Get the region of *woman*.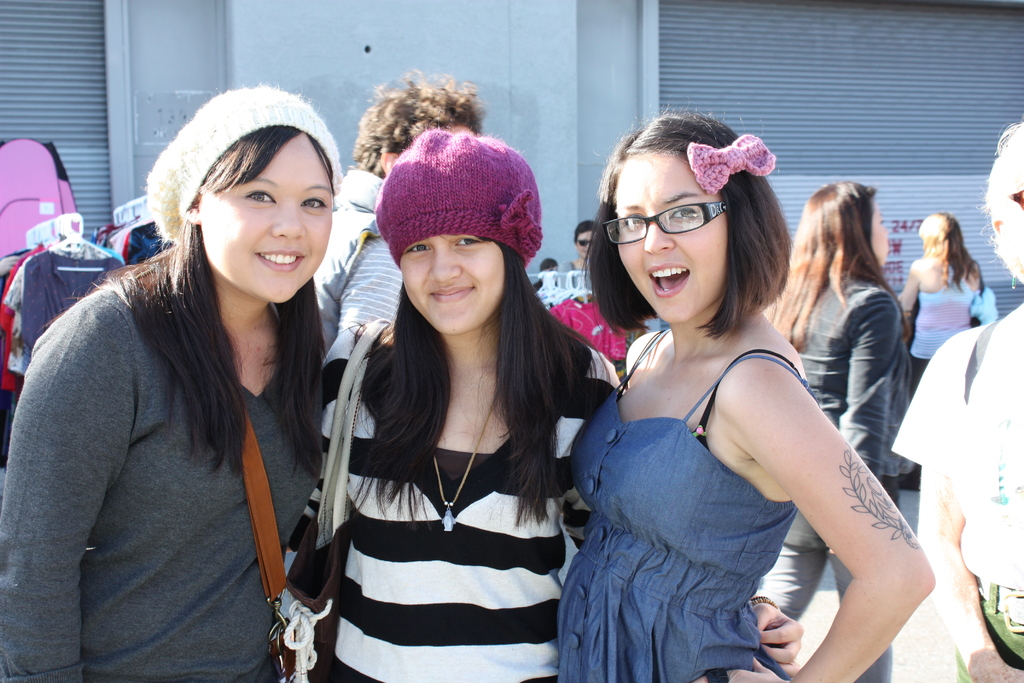
x1=287 y1=120 x2=804 y2=682.
